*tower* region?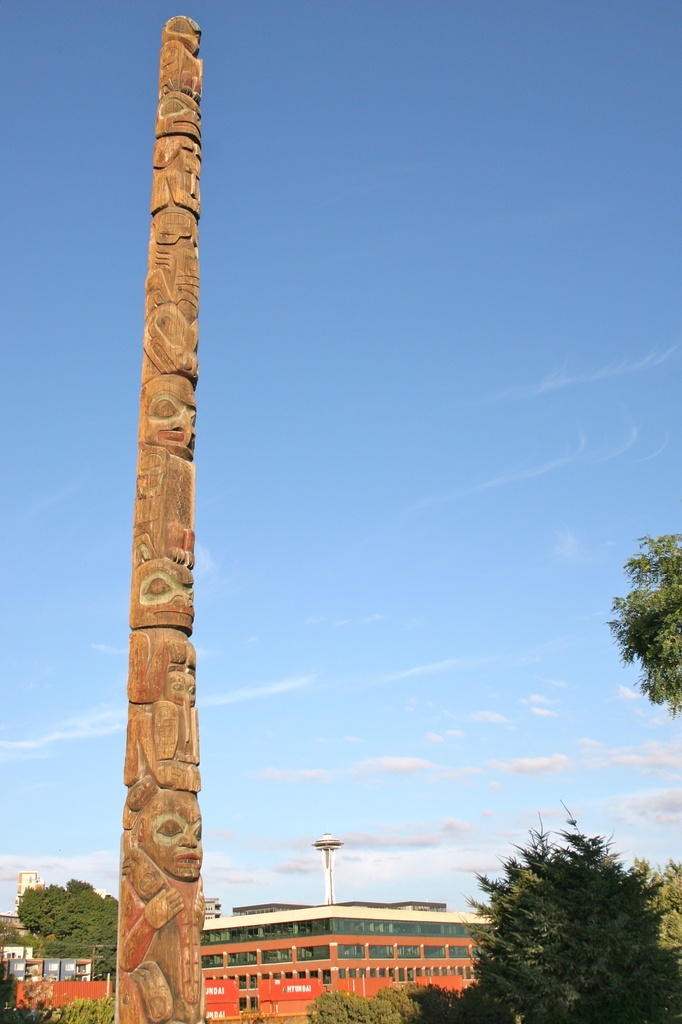
locate(170, 829, 543, 1012)
